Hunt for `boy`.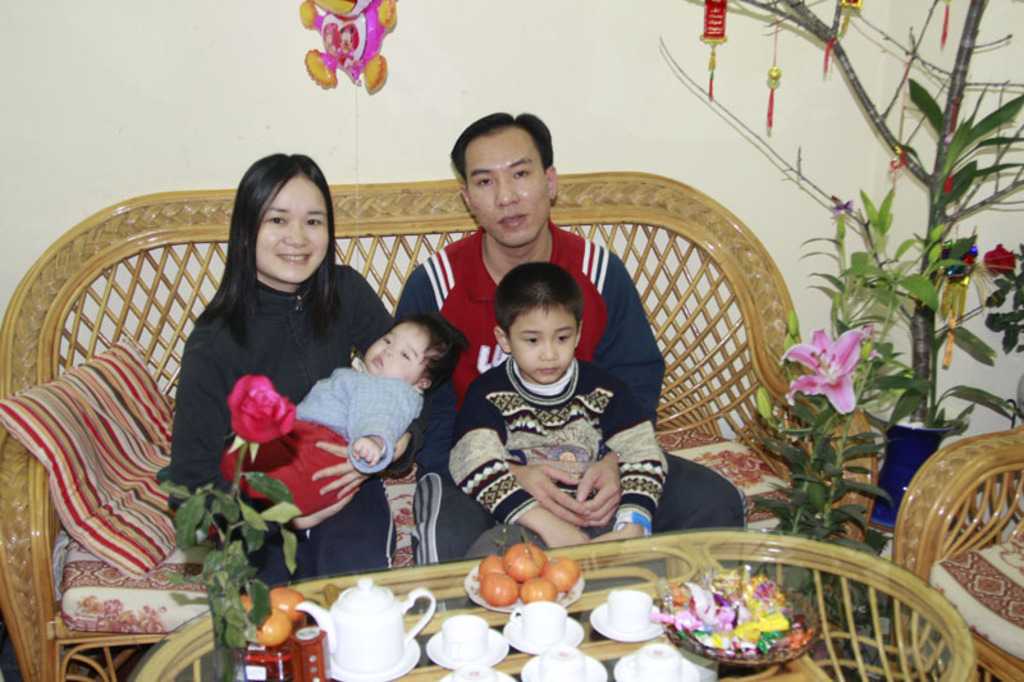
Hunted down at <box>436,246,684,572</box>.
